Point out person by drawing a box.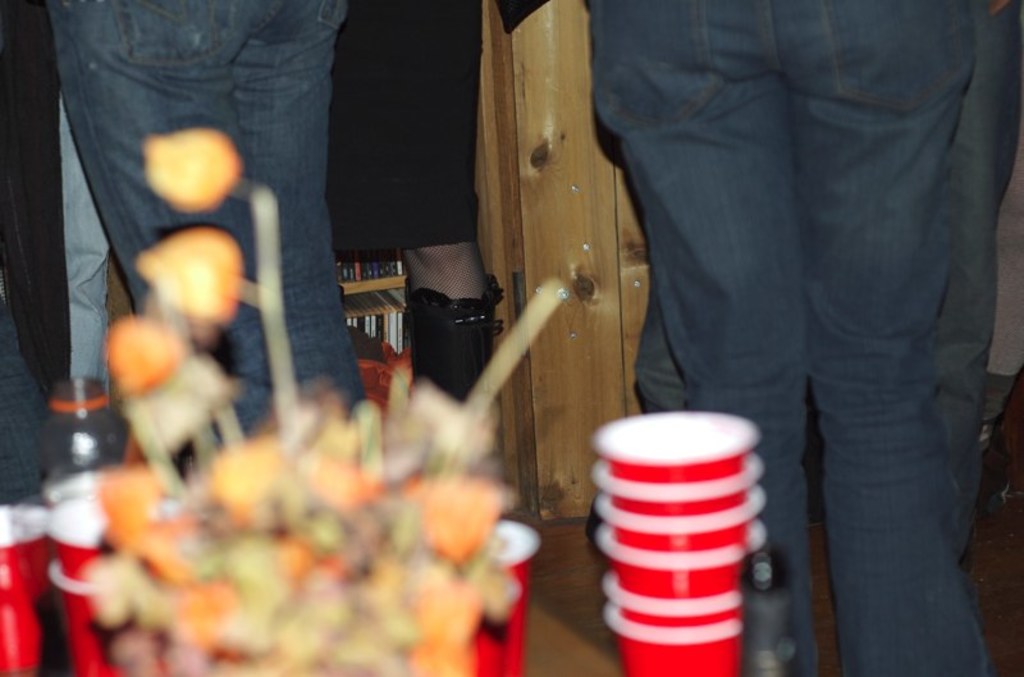
BBox(493, 0, 1011, 676).
